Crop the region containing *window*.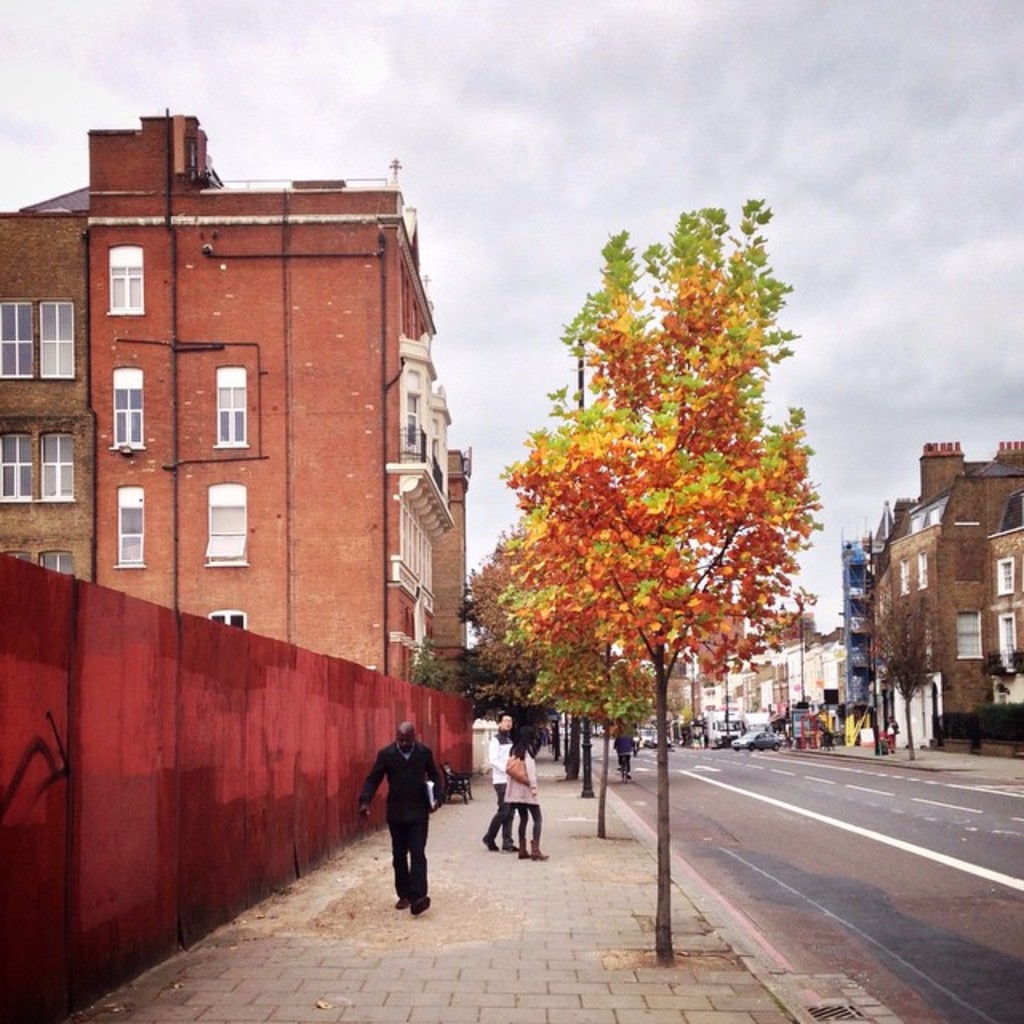
Crop region: bbox=[898, 558, 917, 594].
